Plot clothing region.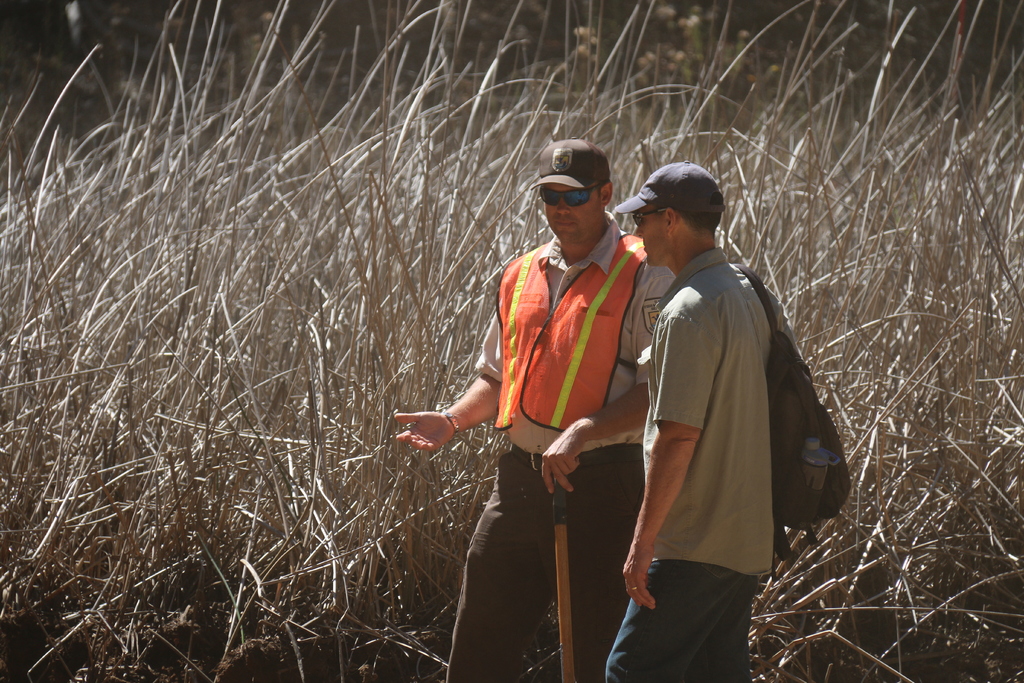
Plotted at (609, 247, 770, 682).
